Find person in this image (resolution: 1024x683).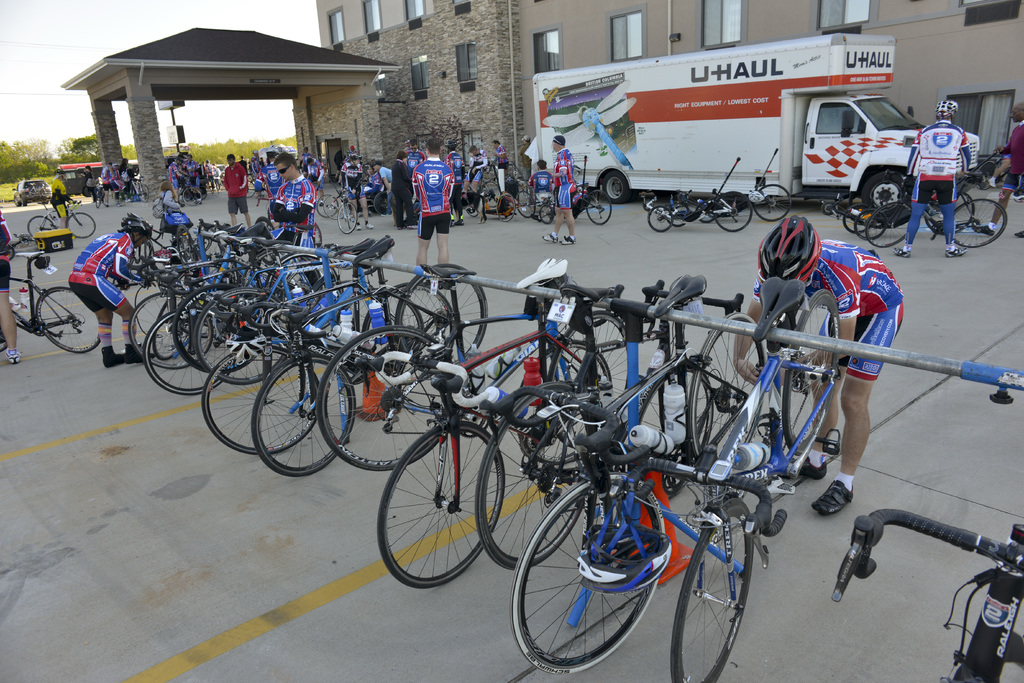
bbox=(342, 149, 373, 228).
